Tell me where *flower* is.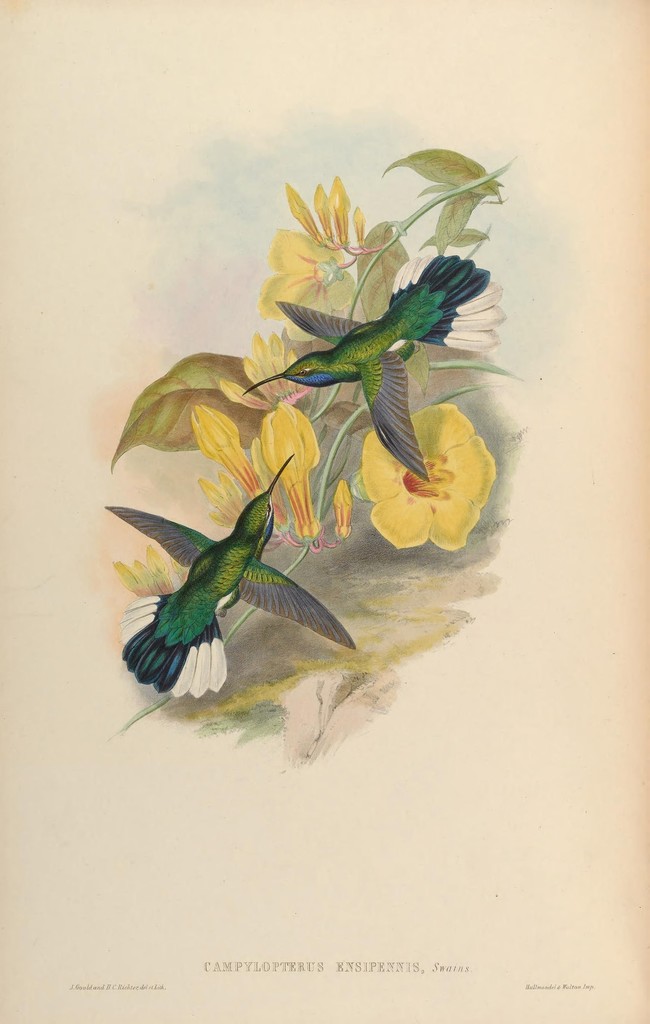
*flower* is at [x1=362, y1=390, x2=489, y2=547].
